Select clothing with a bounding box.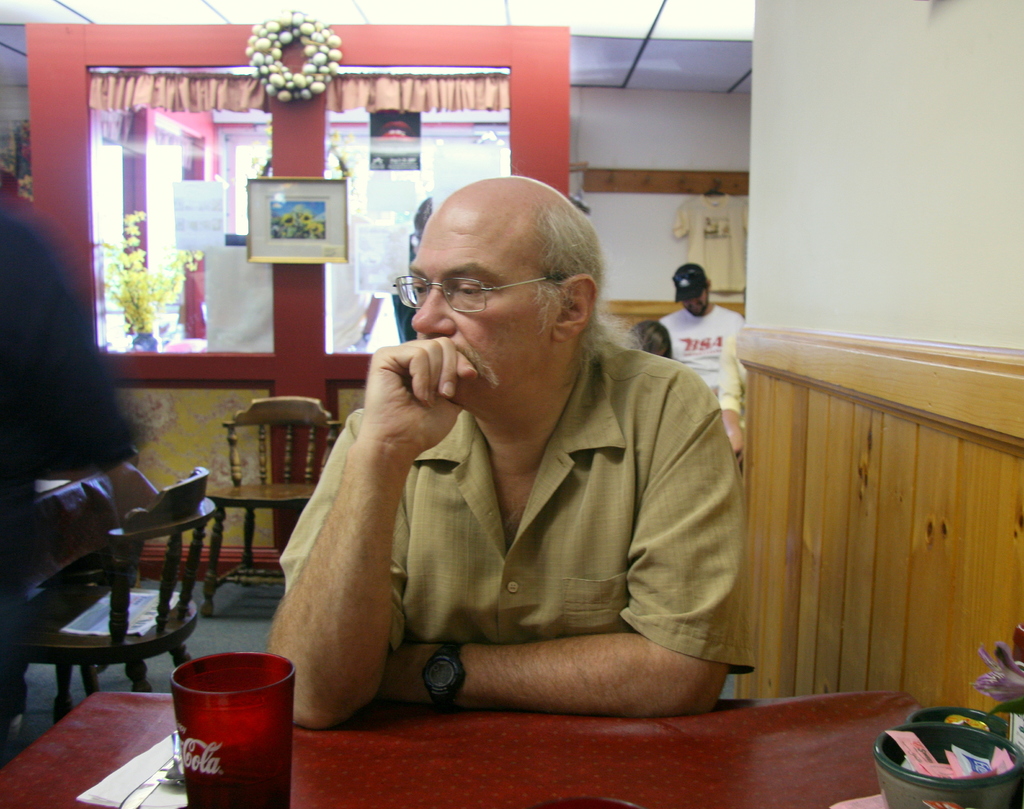
0, 204, 140, 730.
